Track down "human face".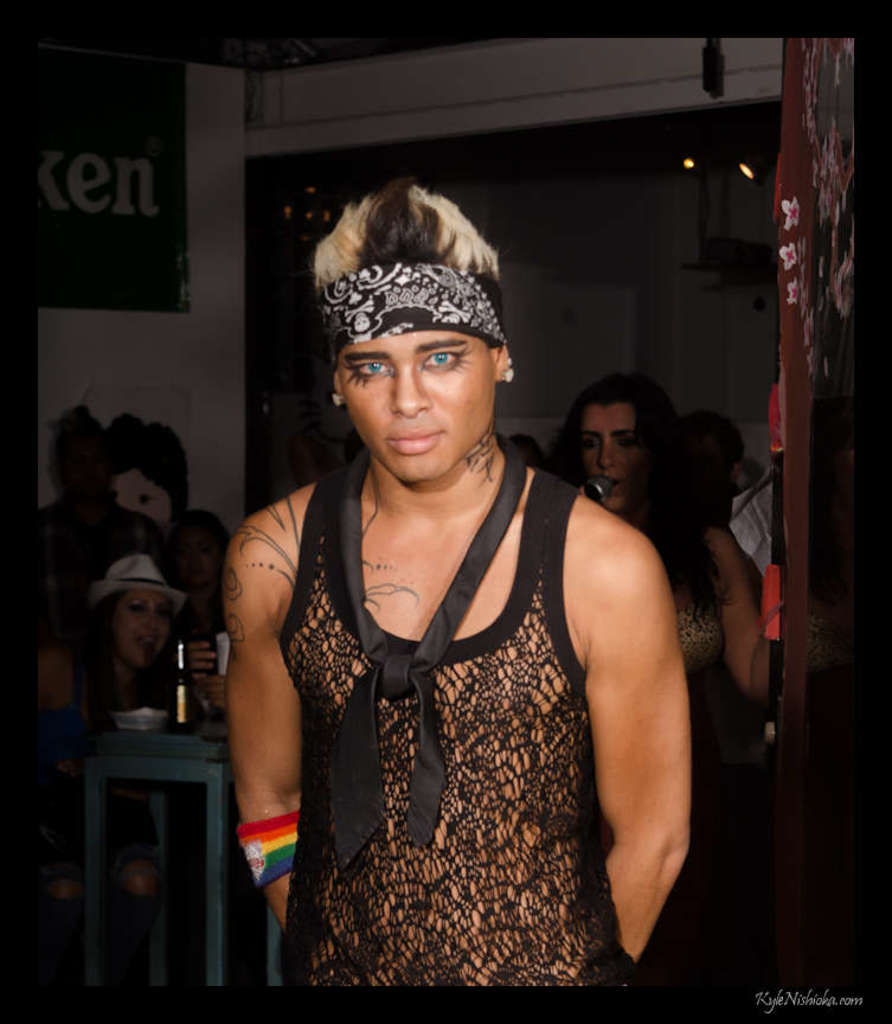
Tracked to (left=114, top=580, right=180, bottom=681).
